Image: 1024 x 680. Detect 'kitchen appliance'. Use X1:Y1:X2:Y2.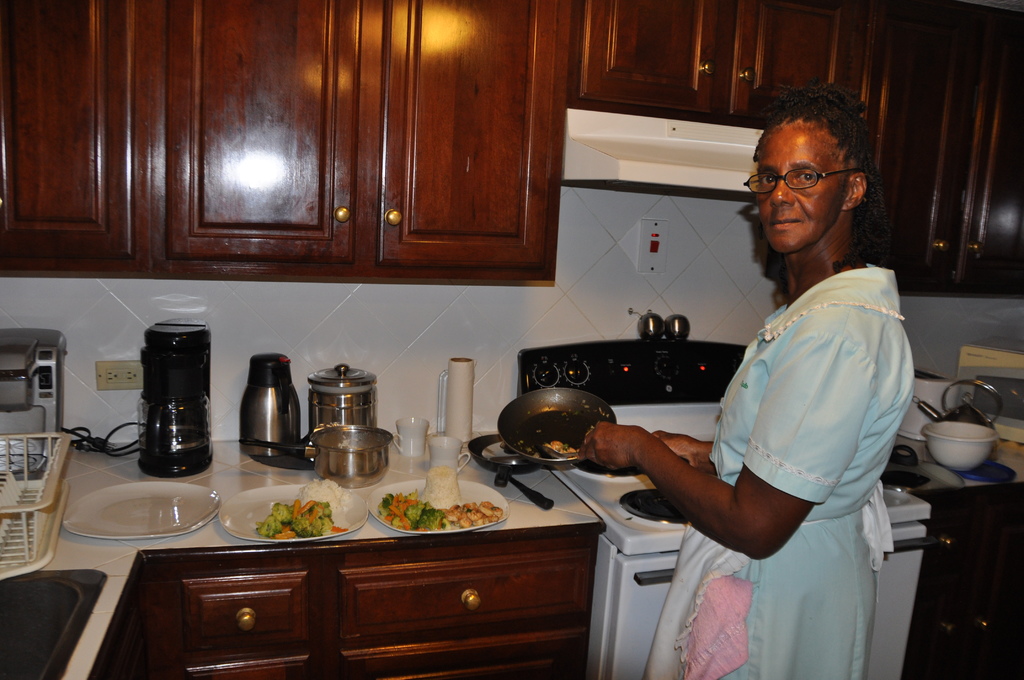
433:437:465:476.
